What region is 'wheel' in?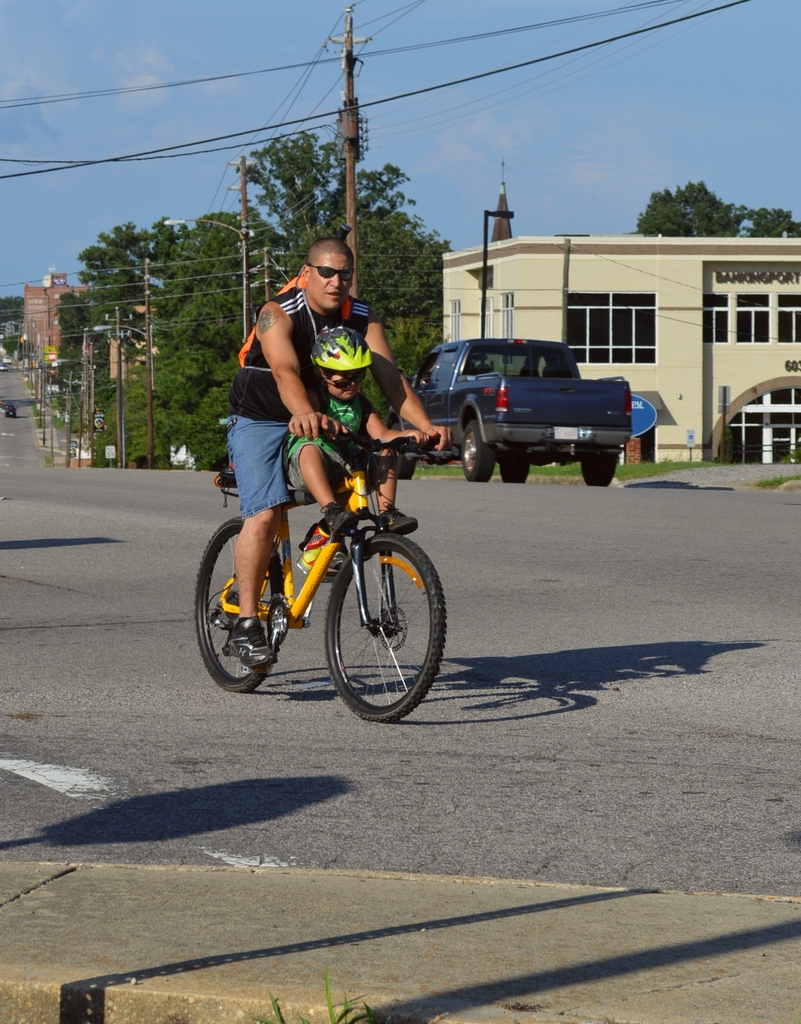
(580, 445, 620, 487).
